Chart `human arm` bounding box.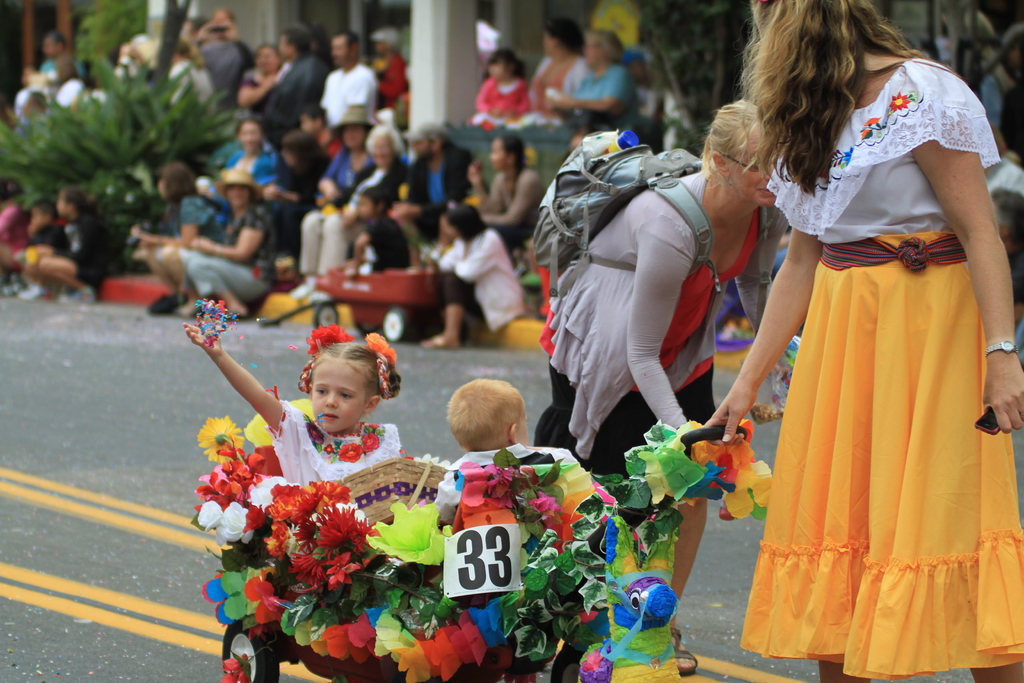
Charted: x1=908 y1=71 x2=1023 y2=434.
